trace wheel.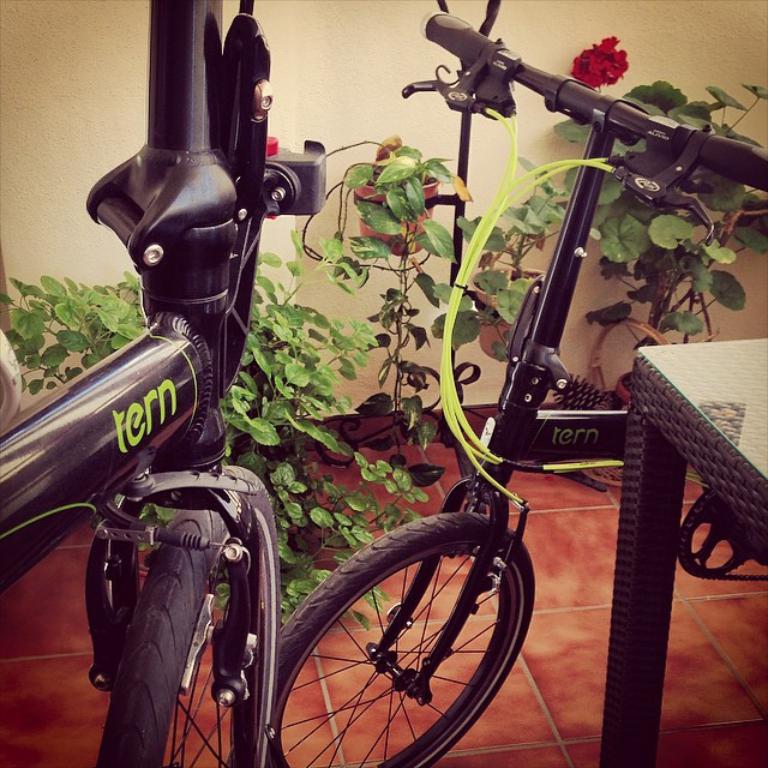
Traced to box(95, 457, 277, 767).
